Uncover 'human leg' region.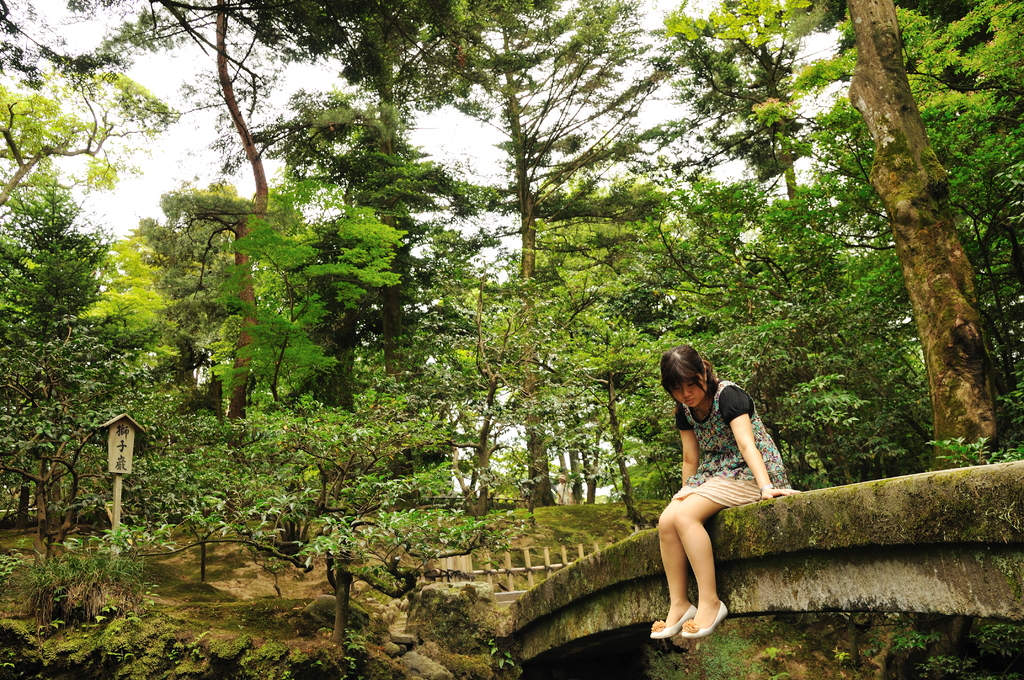
Uncovered: region(681, 472, 787, 639).
